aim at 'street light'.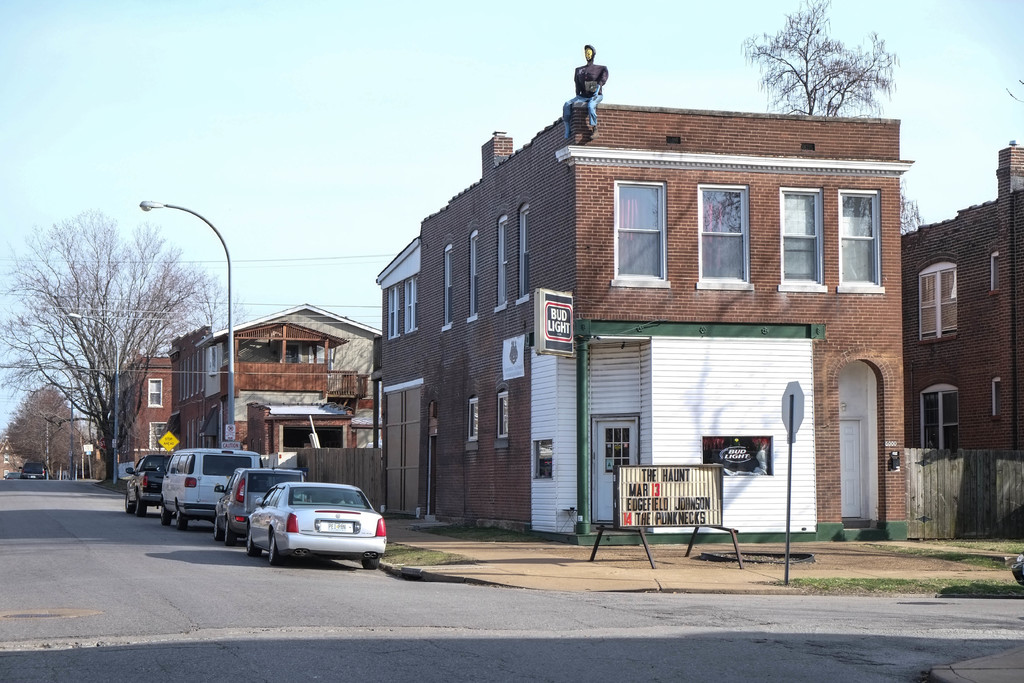
Aimed at [left=121, top=179, right=244, bottom=379].
